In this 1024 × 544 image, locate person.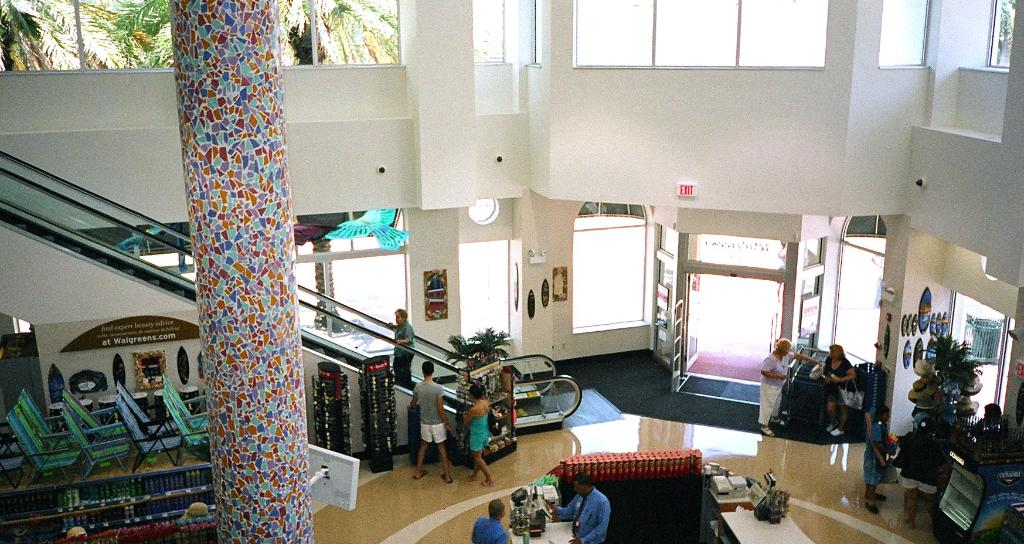
Bounding box: 863,408,896,516.
